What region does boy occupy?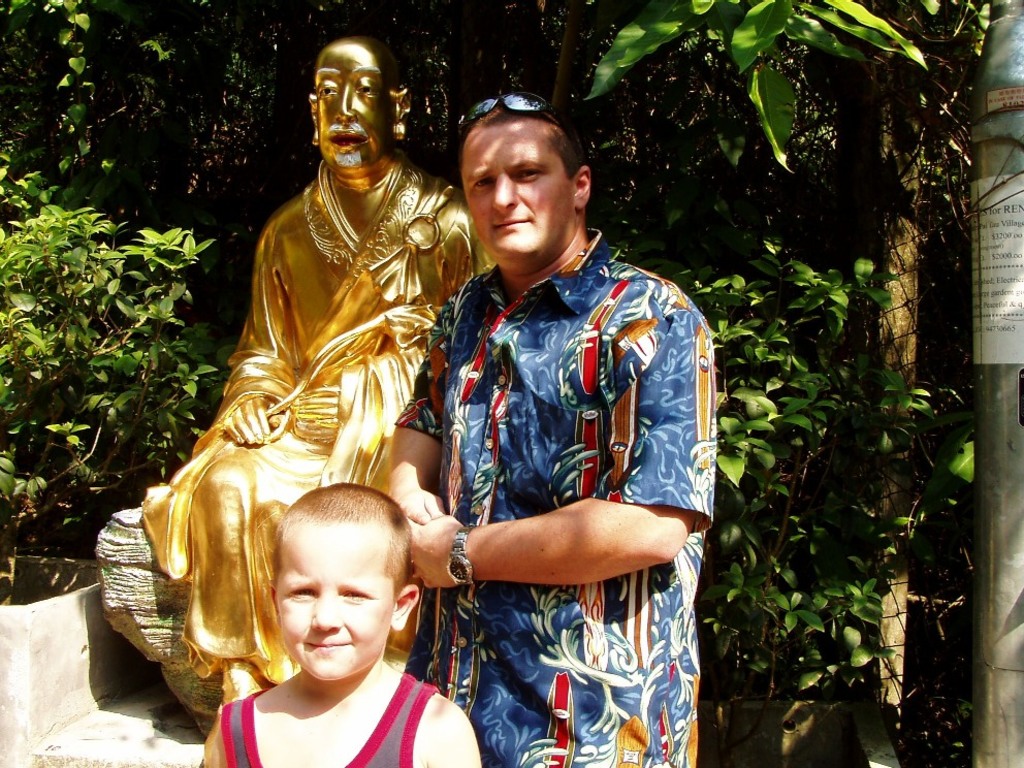
<box>188,460,469,767</box>.
